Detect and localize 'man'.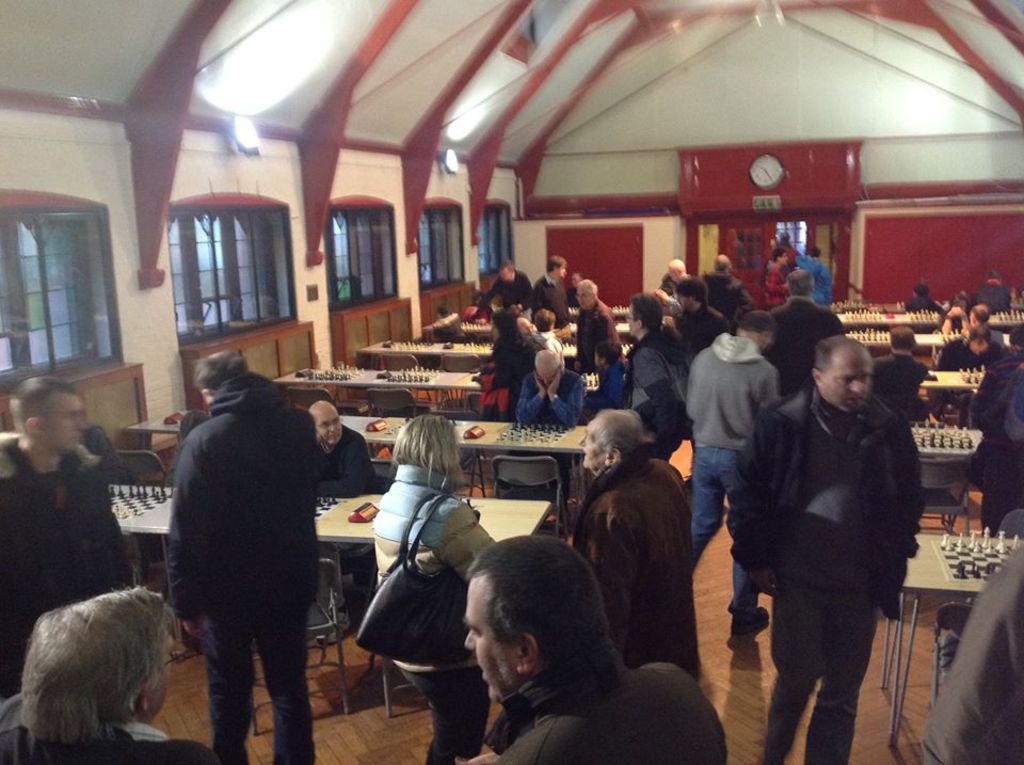
Localized at region(964, 330, 1022, 368).
